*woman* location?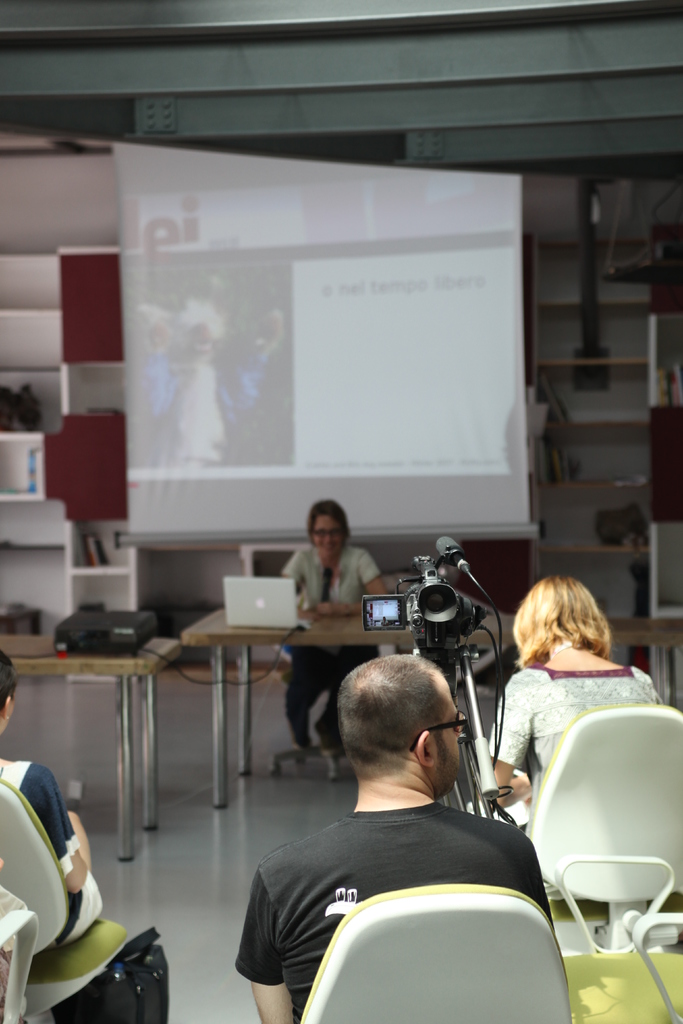
[x1=271, y1=492, x2=393, y2=764]
